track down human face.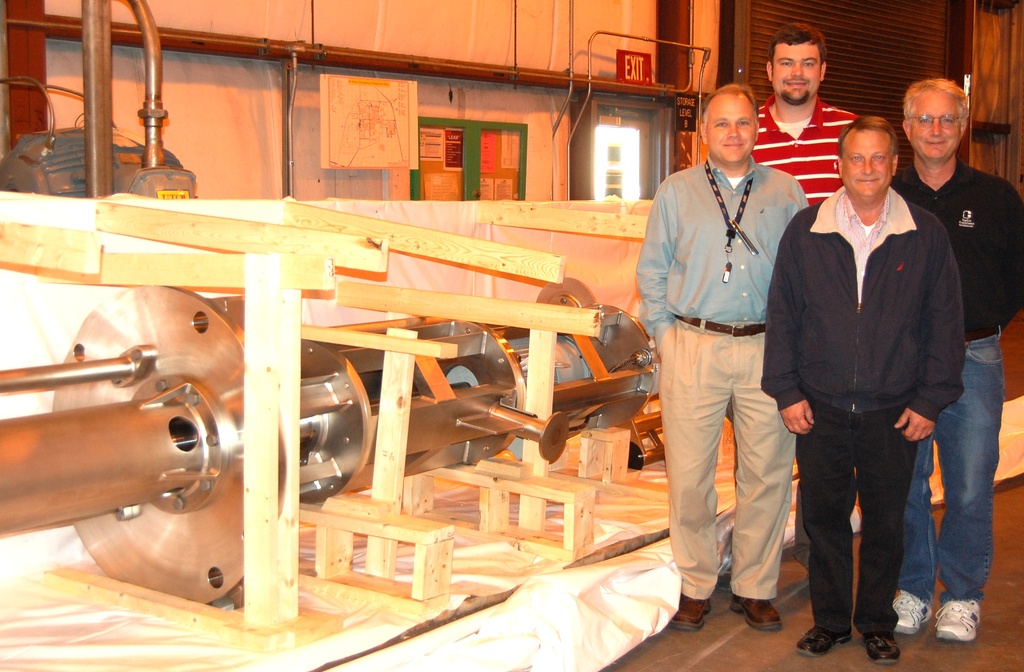
Tracked to bbox=[772, 43, 821, 105].
